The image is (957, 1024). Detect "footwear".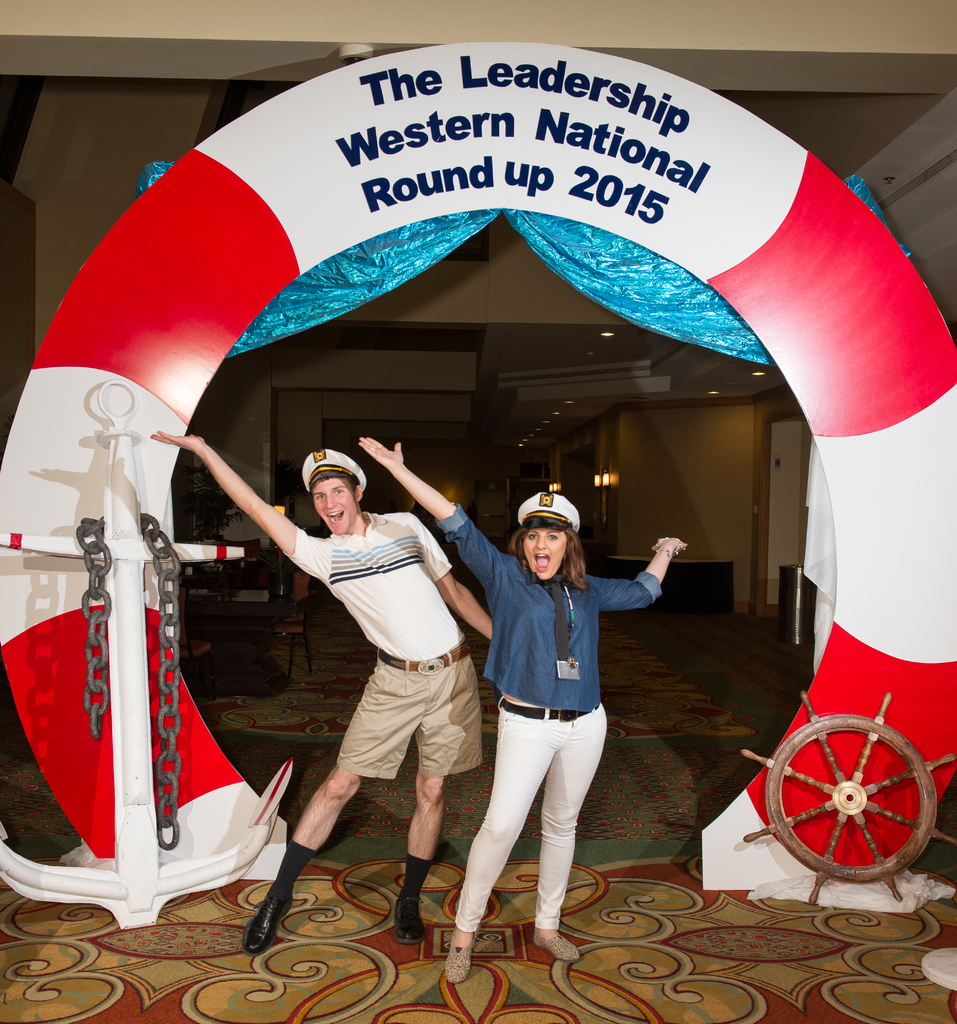
Detection: rect(389, 884, 431, 949).
